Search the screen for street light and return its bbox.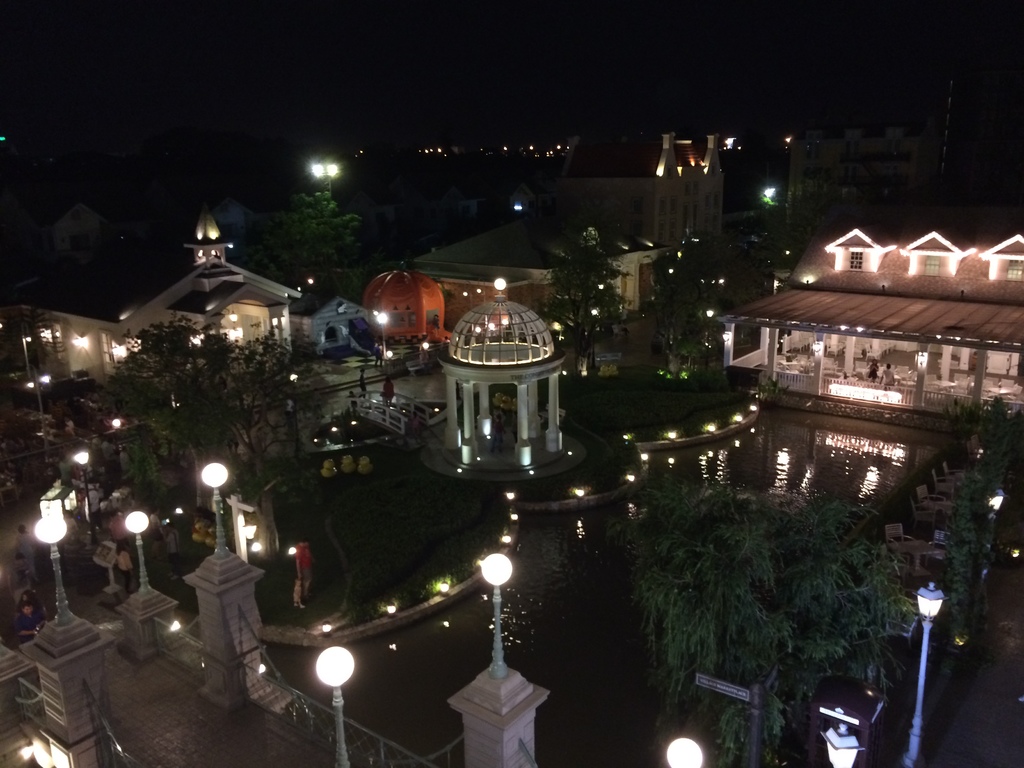
Found: x1=33 y1=511 x2=70 y2=625.
